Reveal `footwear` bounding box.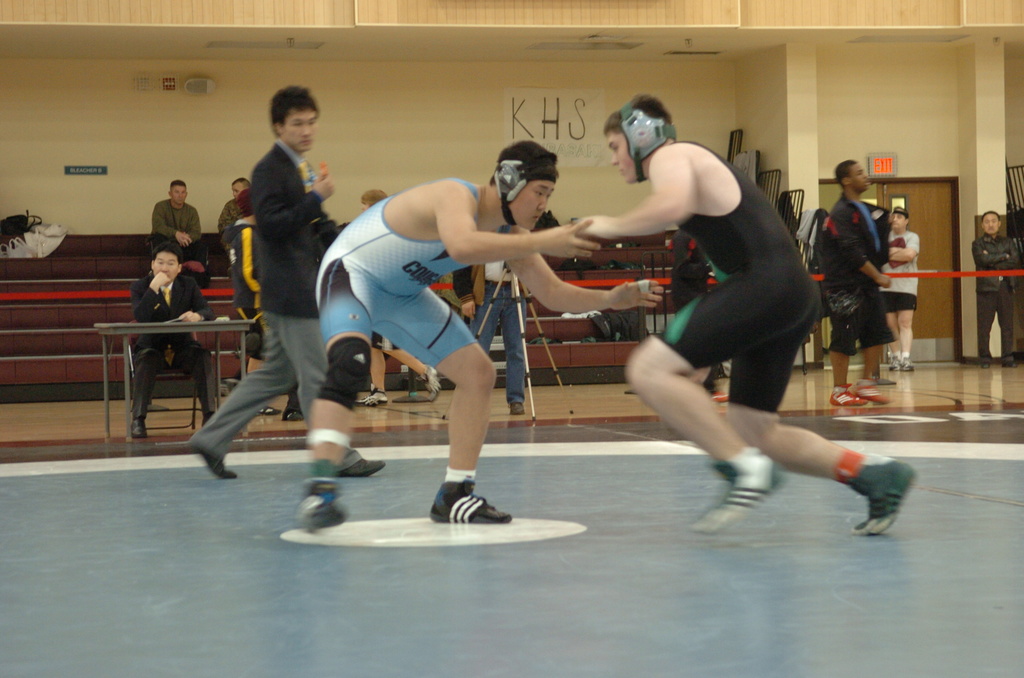
Revealed: (x1=423, y1=366, x2=442, y2=395).
